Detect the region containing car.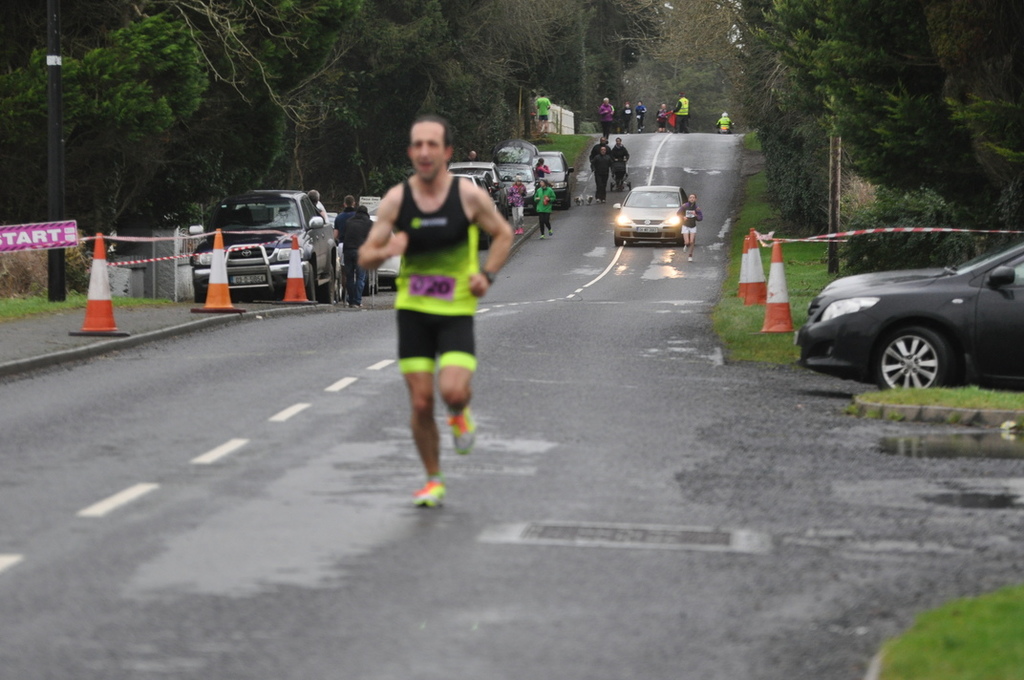
locate(450, 160, 515, 214).
